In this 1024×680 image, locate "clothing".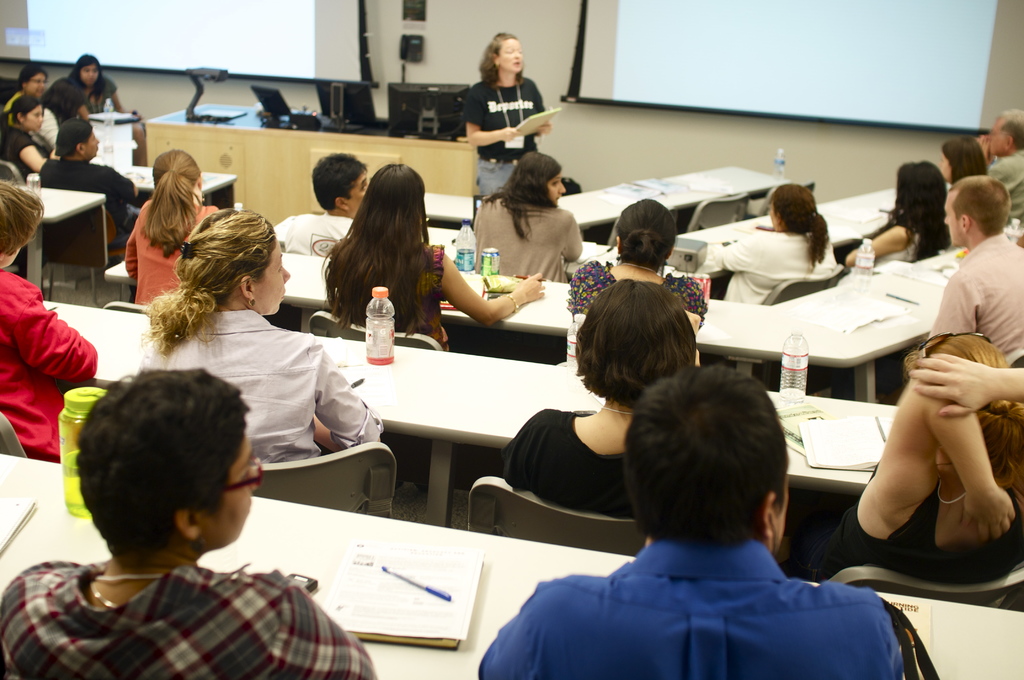
Bounding box: select_region(717, 230, 830, 309).
